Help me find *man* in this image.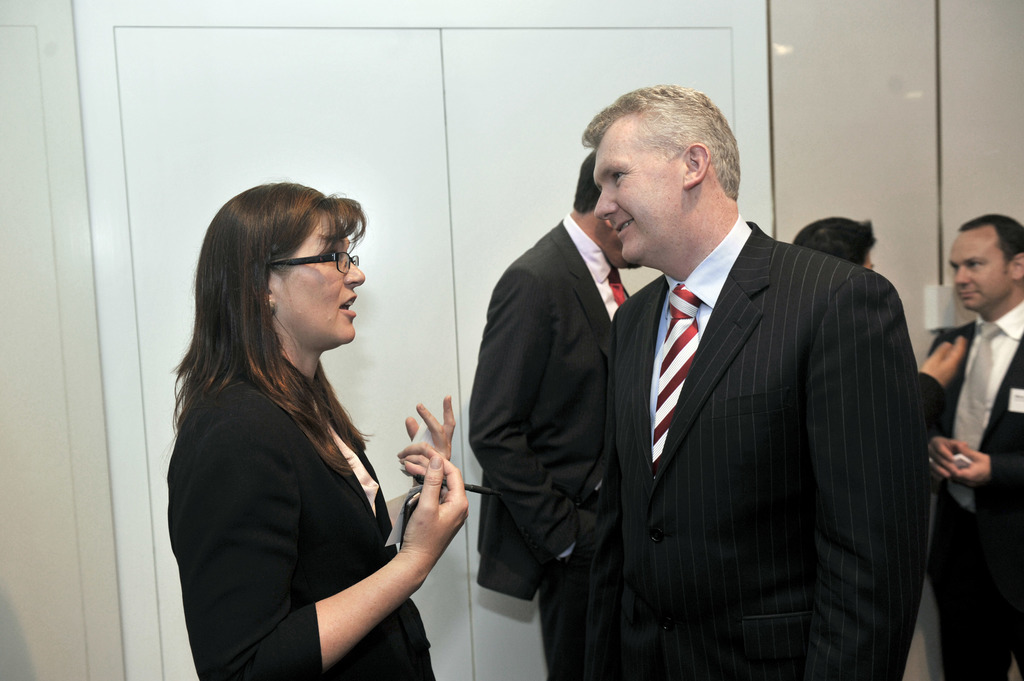
Found it: detection(467, 148, 645, 680).
